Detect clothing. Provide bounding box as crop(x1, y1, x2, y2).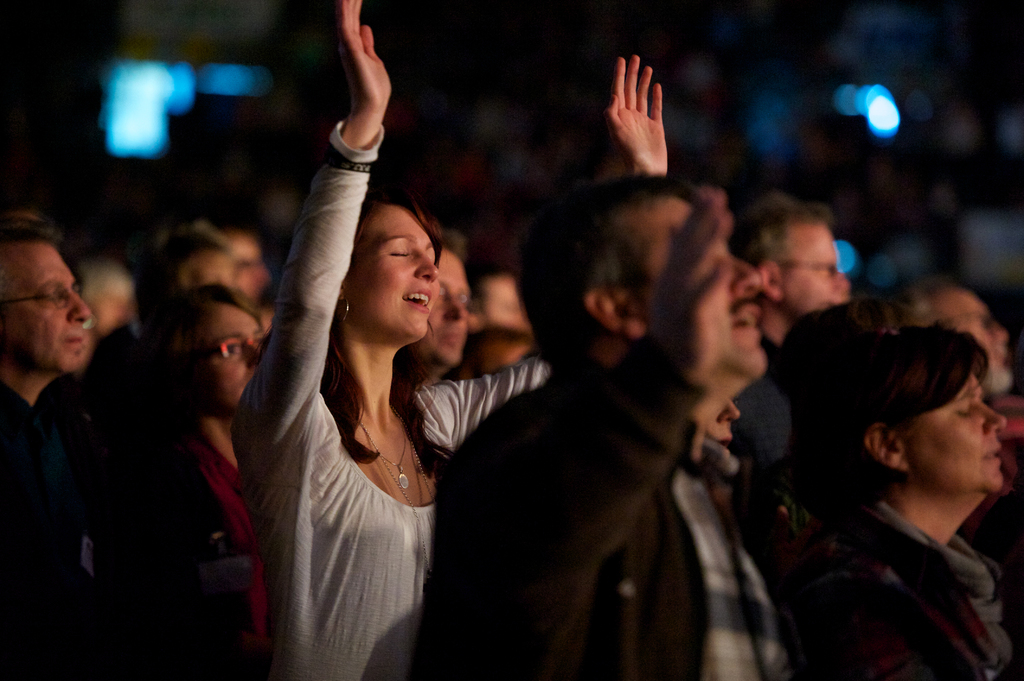
crop(225, 125, 557, 680).
